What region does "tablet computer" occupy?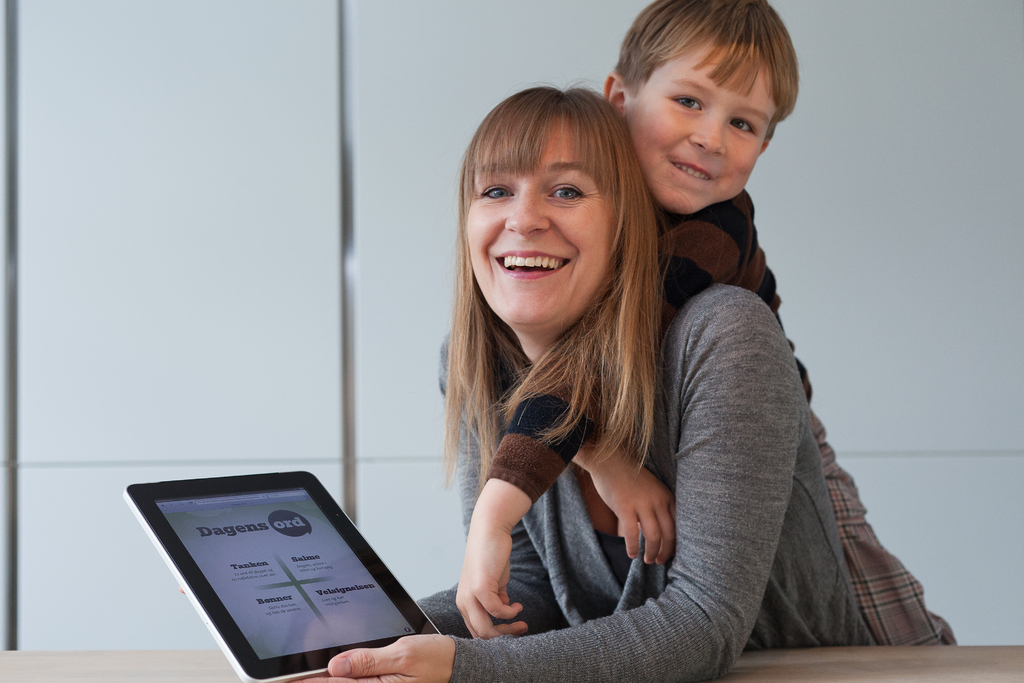
{"x1": 118, "y1": 470, "x2": 443, "y2": 682}.
